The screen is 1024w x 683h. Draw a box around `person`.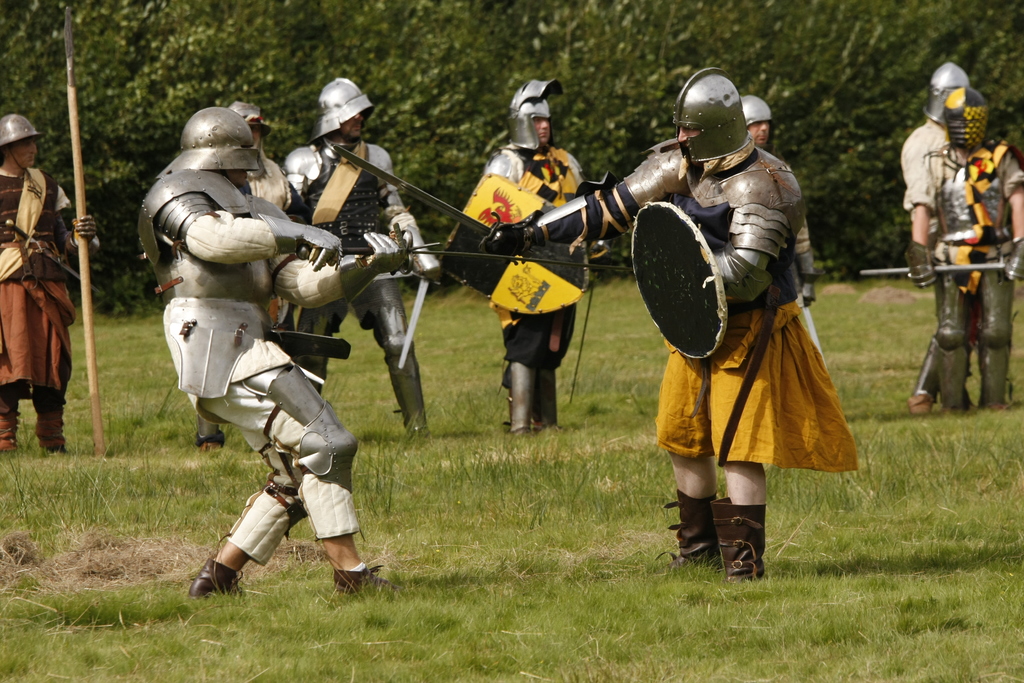
(744,95,812,309).
